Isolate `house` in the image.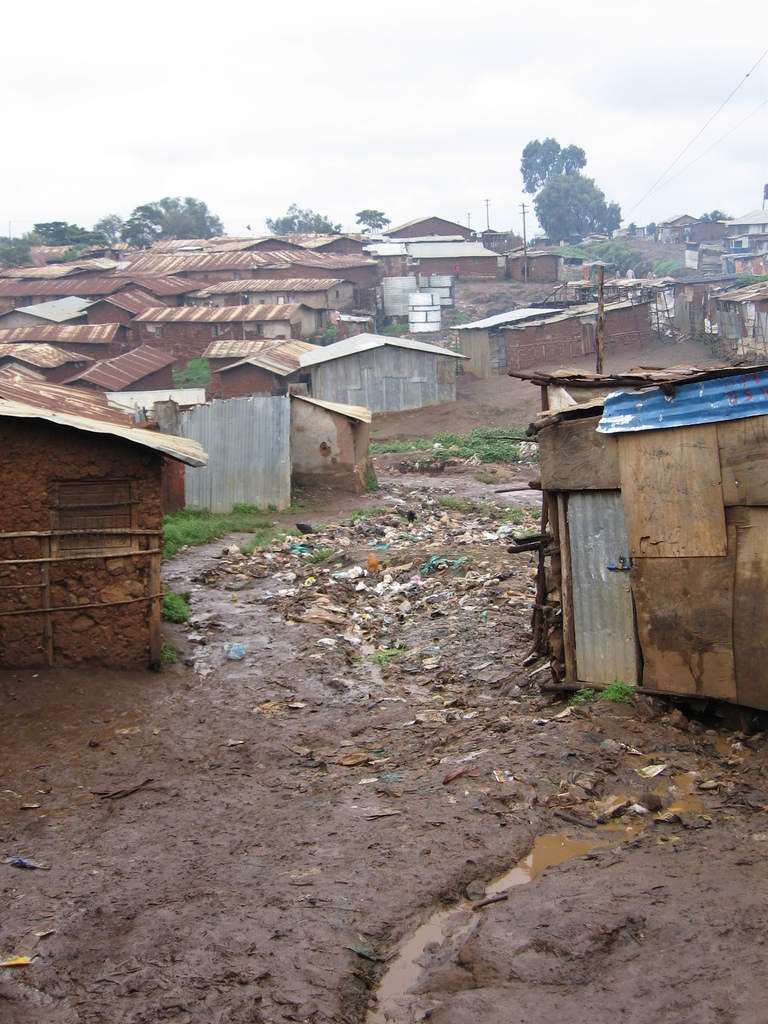
Isolated region: box=[306, 333, 461, 414].
